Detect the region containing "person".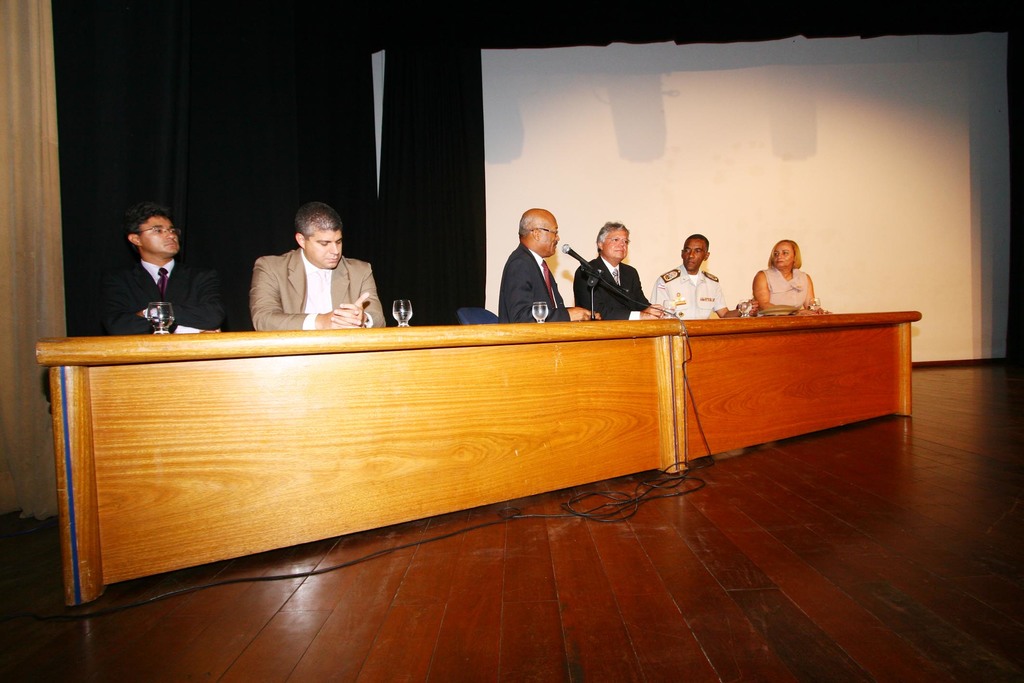
bbox=[573, 222, 664, 318].
